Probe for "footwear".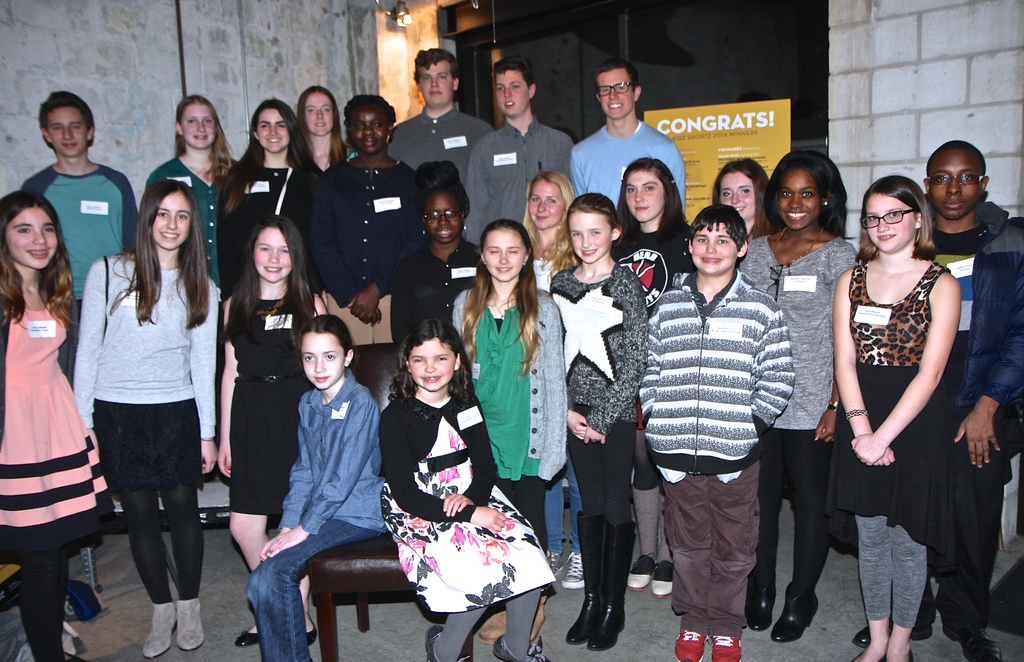
Probe result: 127,582,197,646.
